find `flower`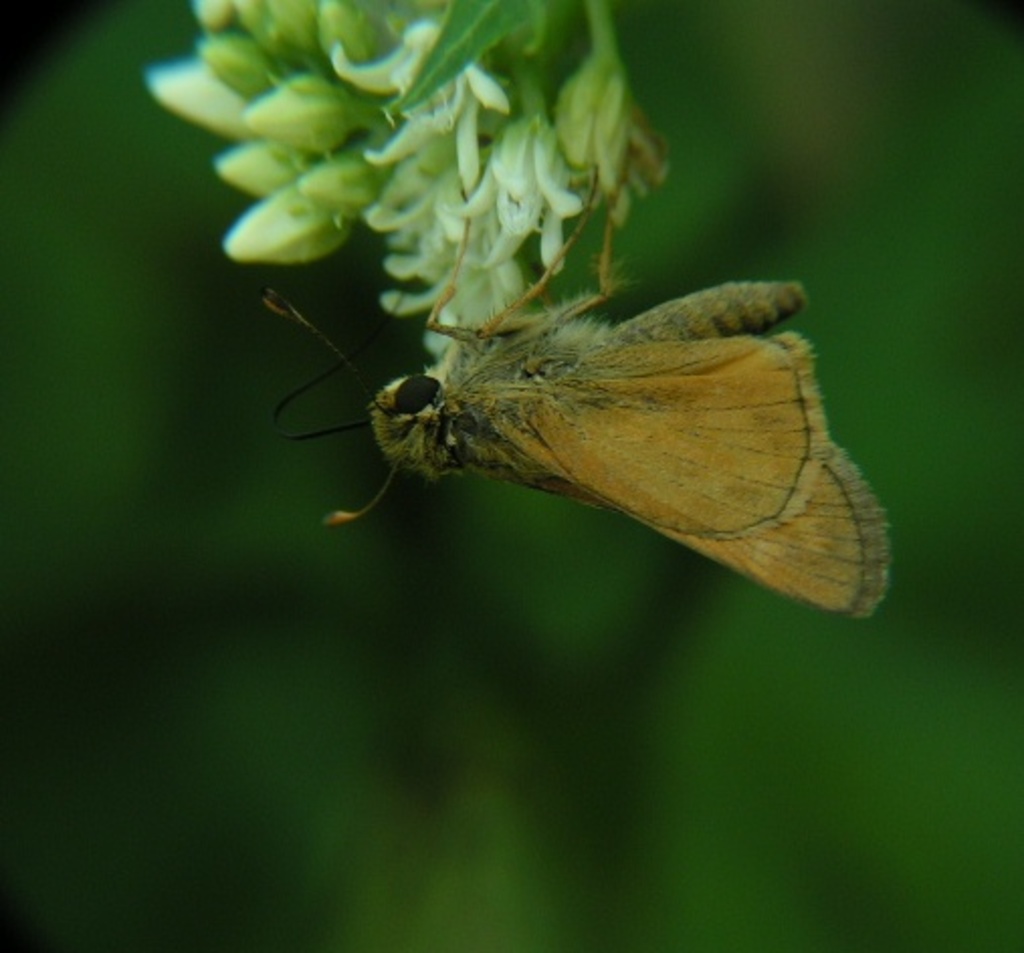
x1=335 y1=22 x2=509 y2=194
